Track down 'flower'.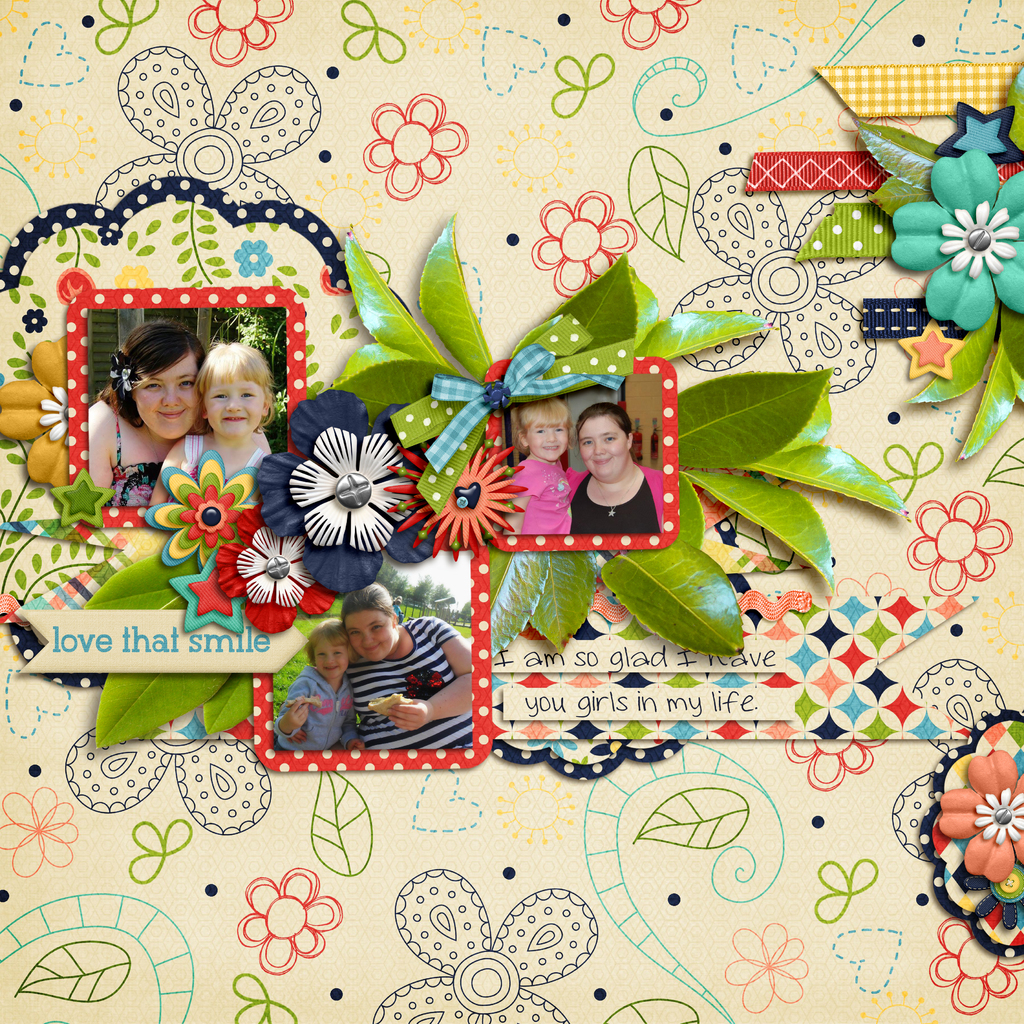
Tracked to [left=892, top=149, right=1023, bottom=333].
